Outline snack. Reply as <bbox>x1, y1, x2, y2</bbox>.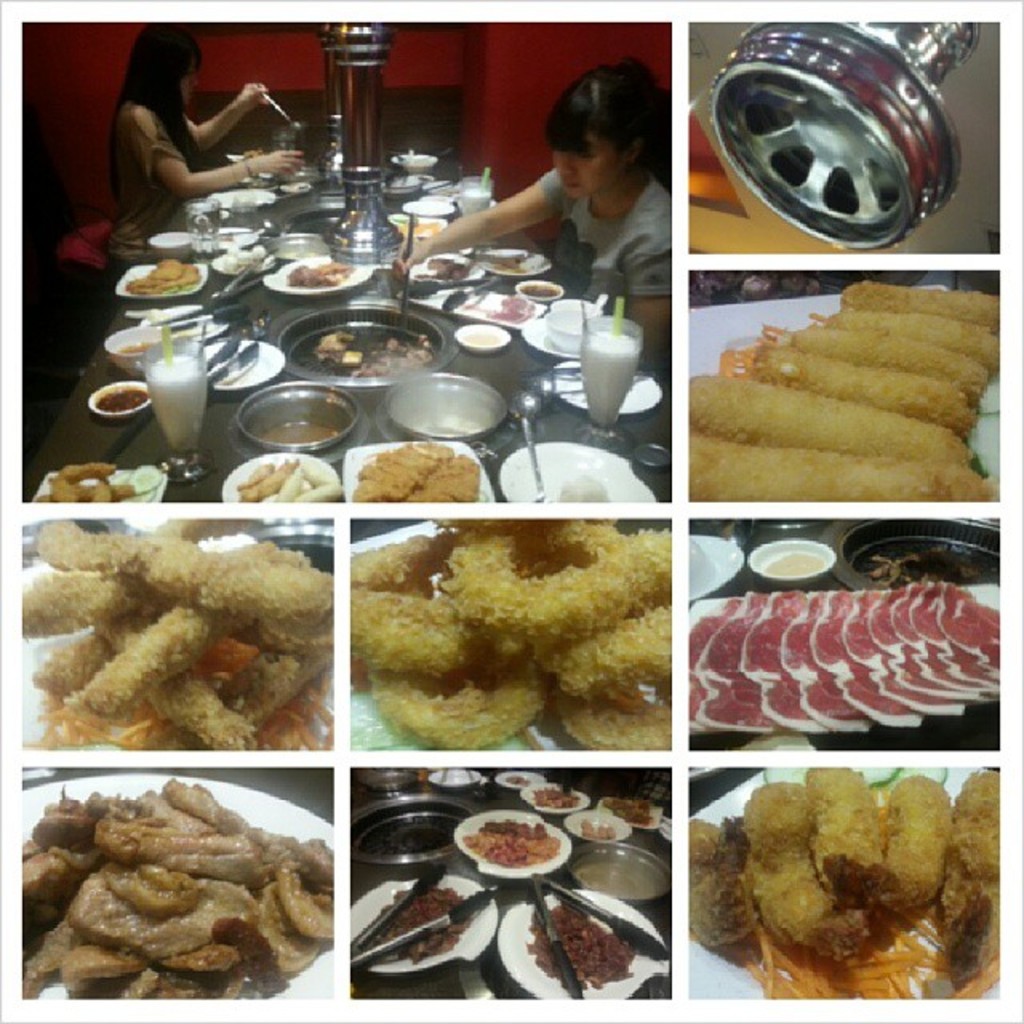
<bbox>474, 251, 525, 269</bbox>.
